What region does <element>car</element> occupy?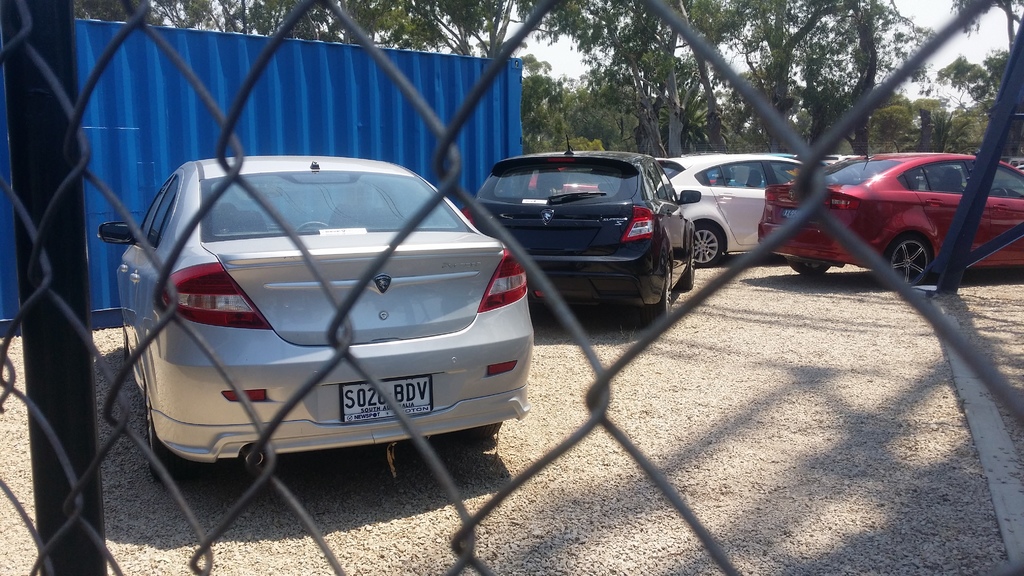
bbox=(756, 147, 1023, 288).
